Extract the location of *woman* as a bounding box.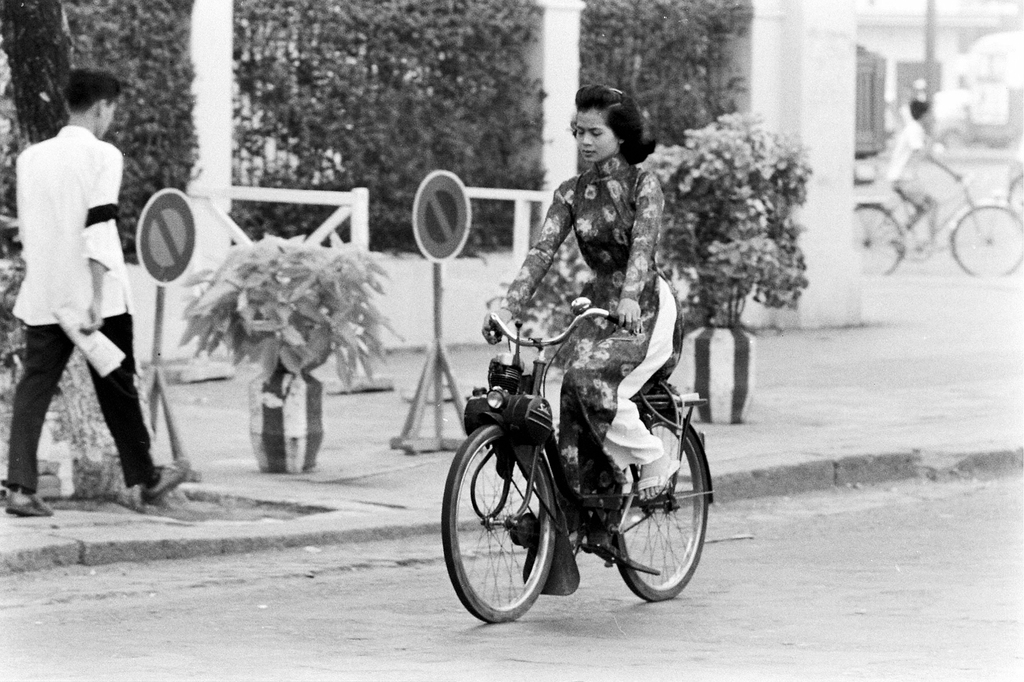
(486,79,700,428).
